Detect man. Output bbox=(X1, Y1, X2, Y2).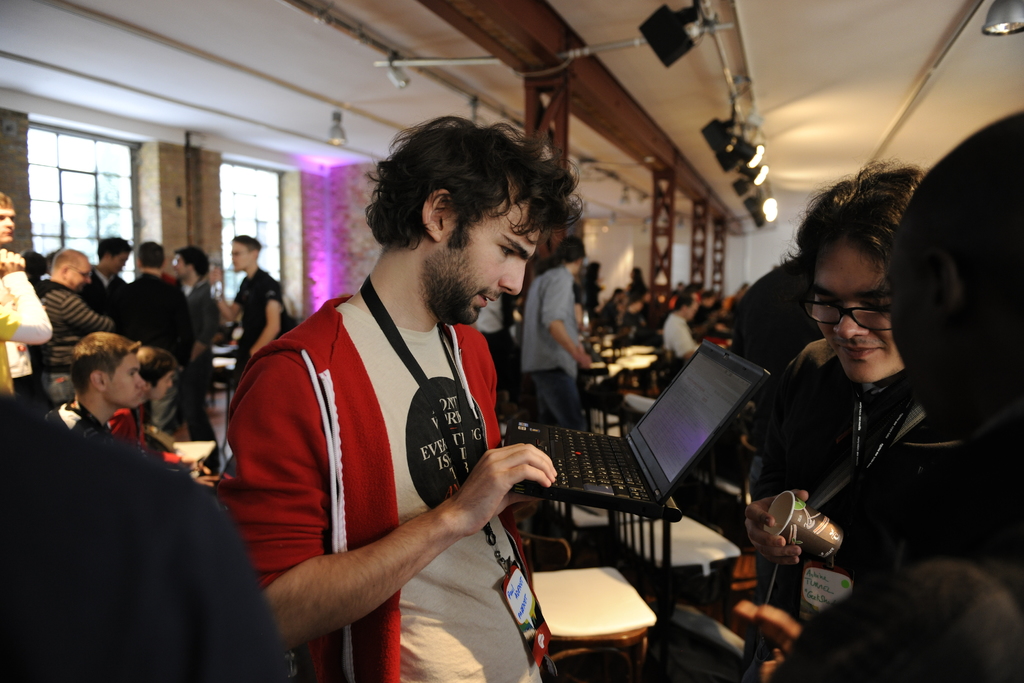
bbox=(742, 157, 929, 592).
